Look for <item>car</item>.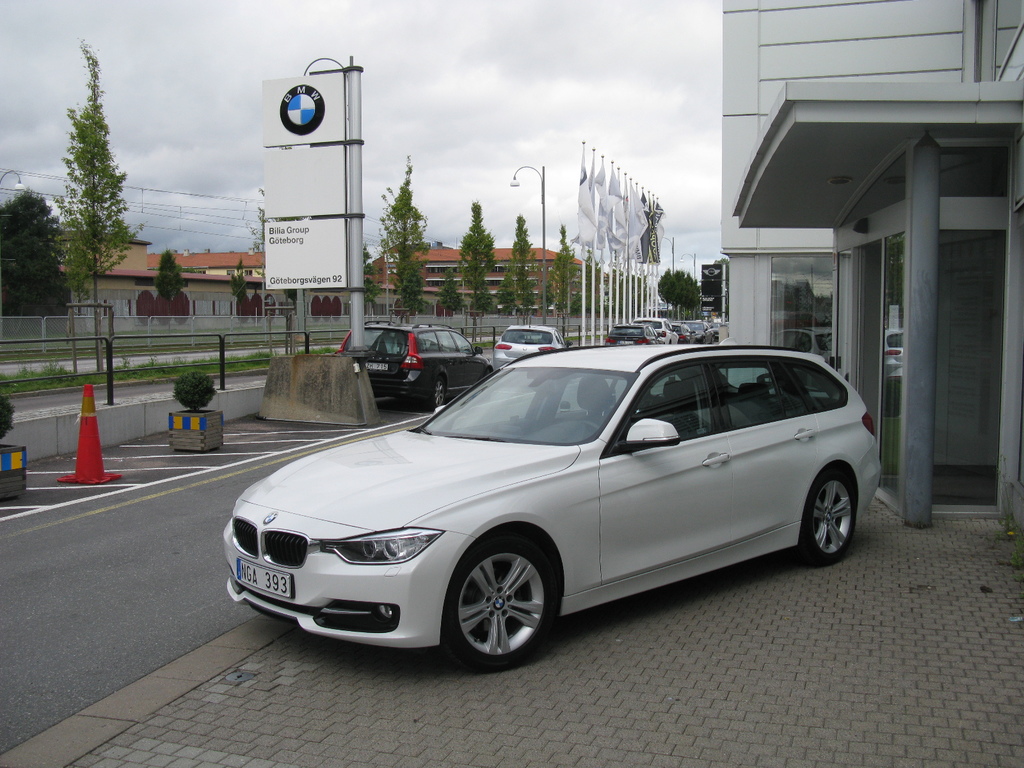
Found: <region>604, 324, 659, 348</region>.
